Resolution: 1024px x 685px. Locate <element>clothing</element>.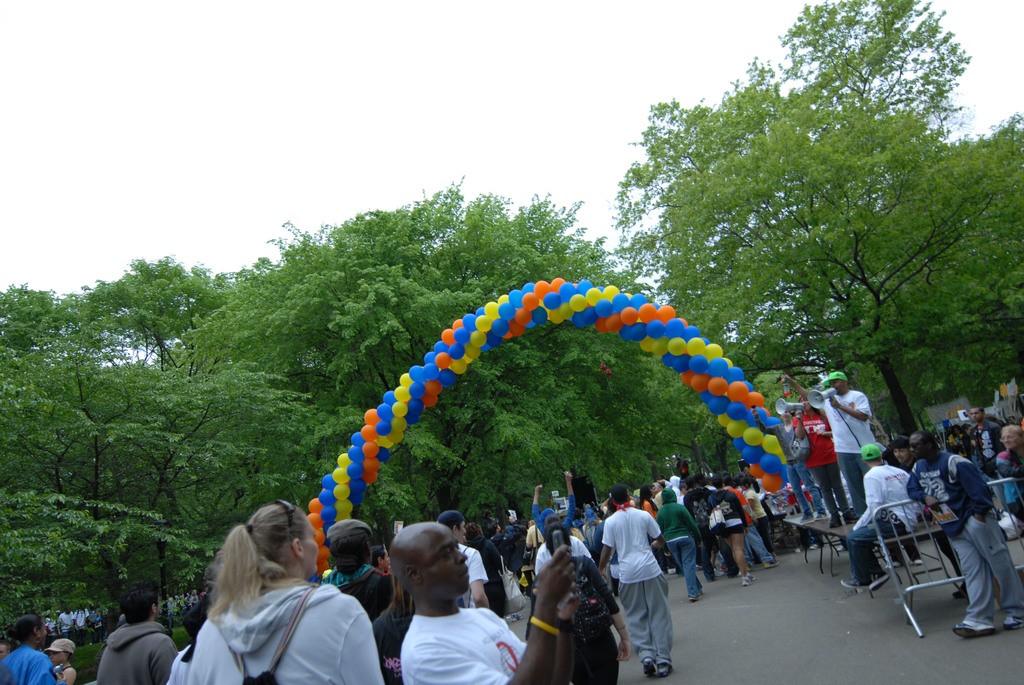
[left=600, top=491, right=682, bottom=674].
